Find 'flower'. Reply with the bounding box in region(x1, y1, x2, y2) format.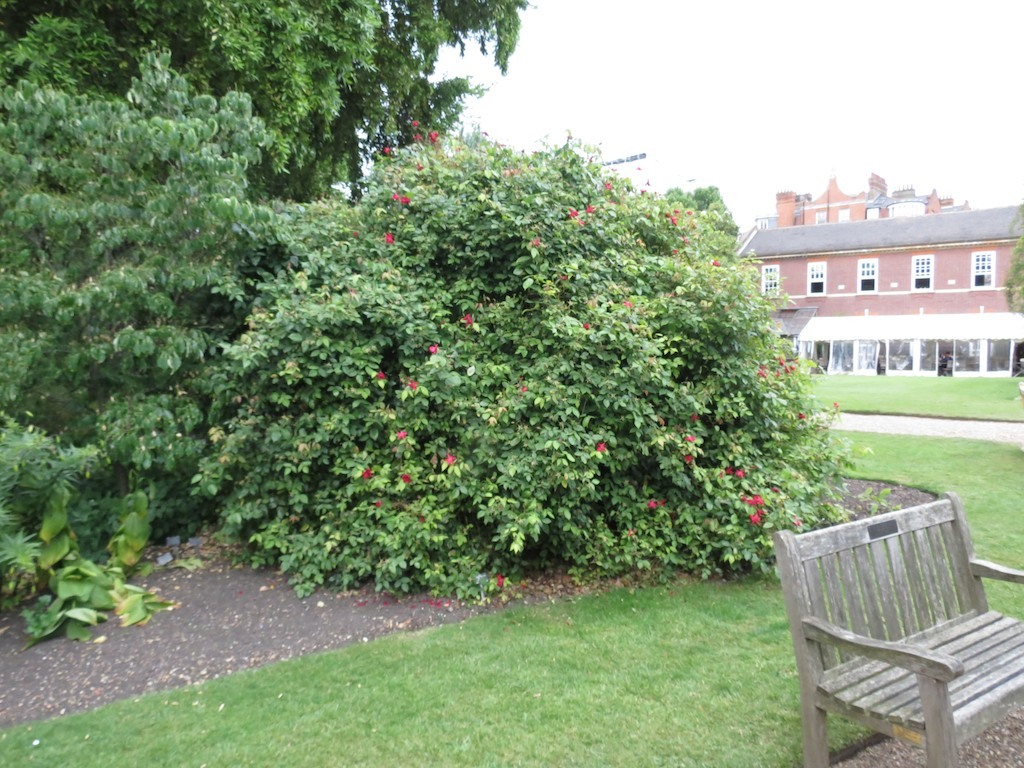
region(363, 467, 370, 477).
